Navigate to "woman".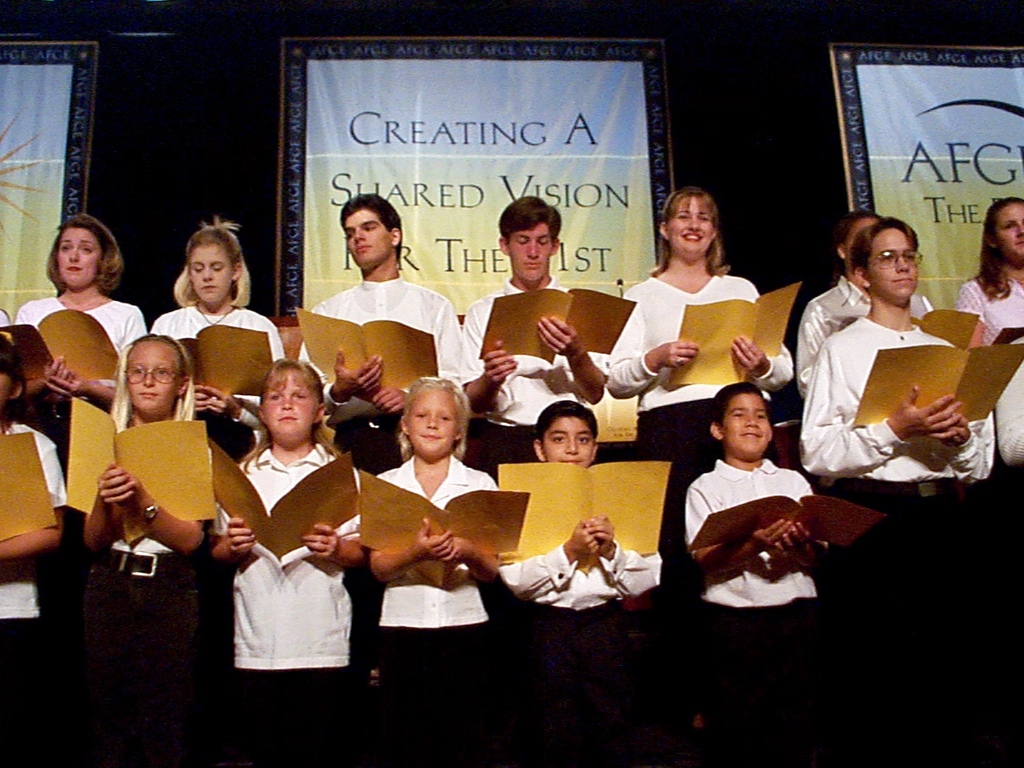
Navigation target: box=[70, 328, 218, 767].
